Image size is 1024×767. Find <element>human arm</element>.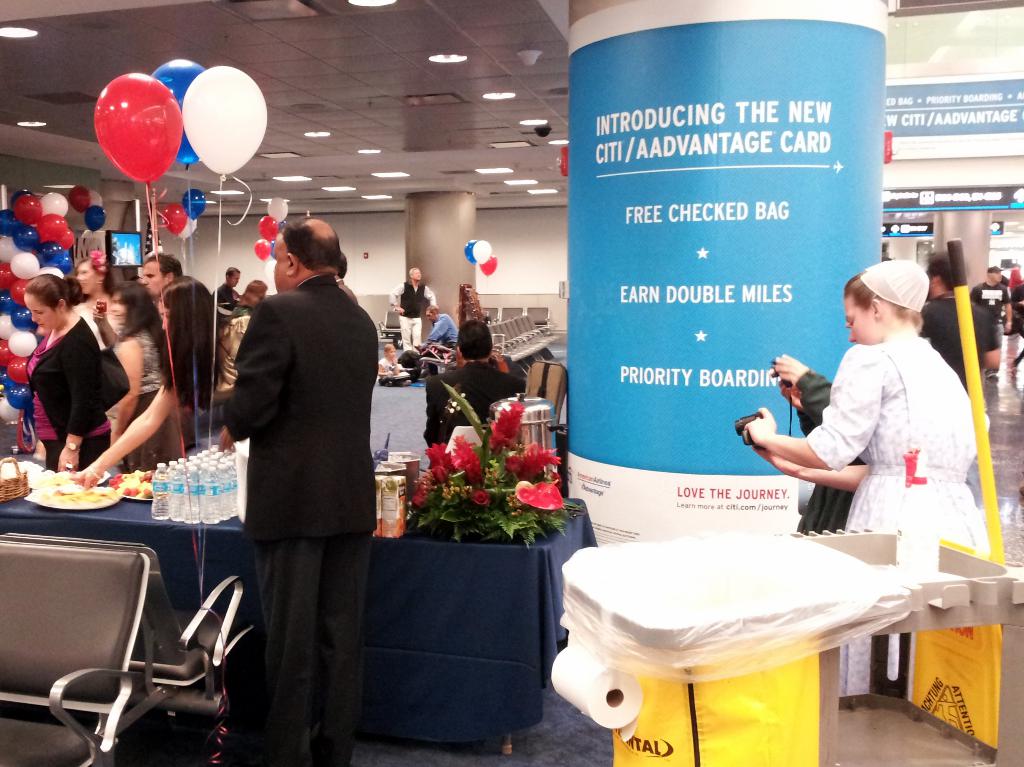
(90, 298, 125, 348).
